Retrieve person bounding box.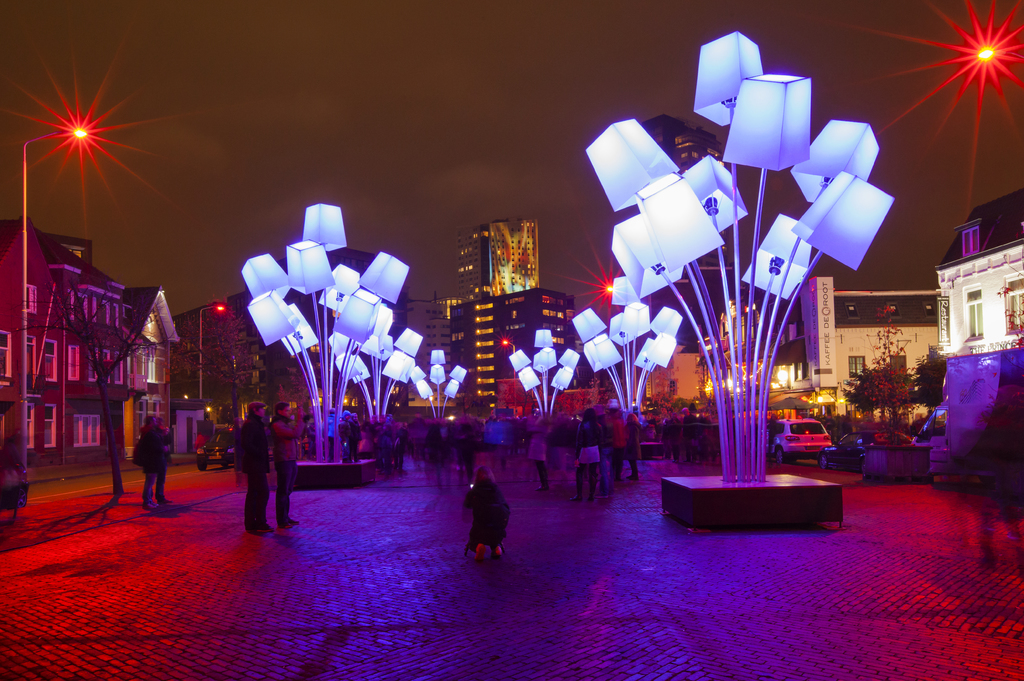
Bounding box: detection(600, 397, 644, 481).
